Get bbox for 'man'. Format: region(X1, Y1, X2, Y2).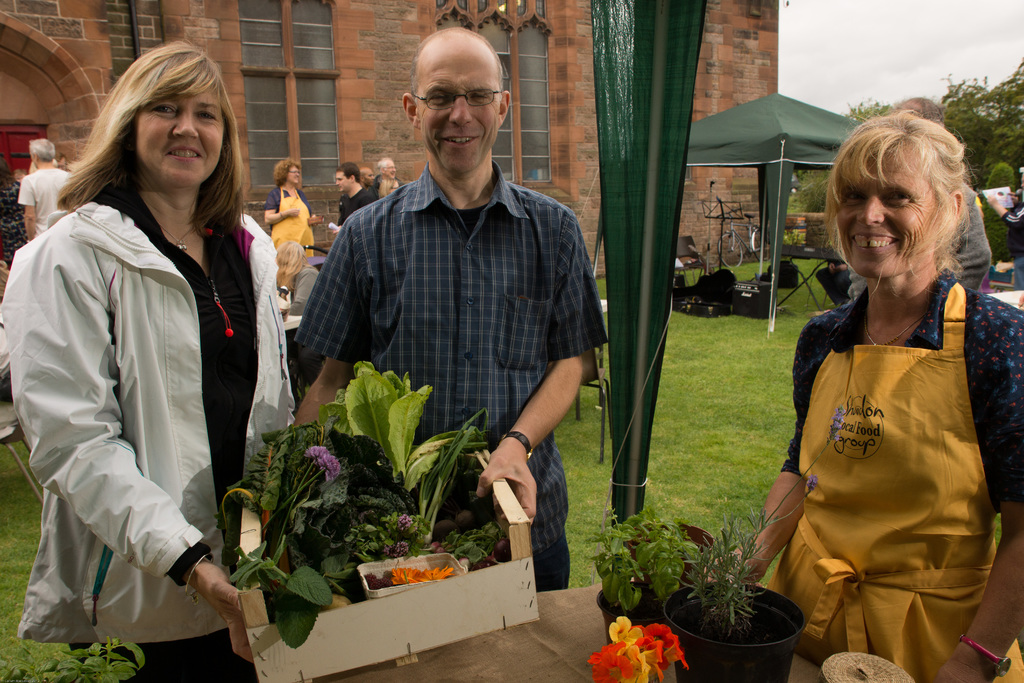
region(351, 169, 370, 208).
